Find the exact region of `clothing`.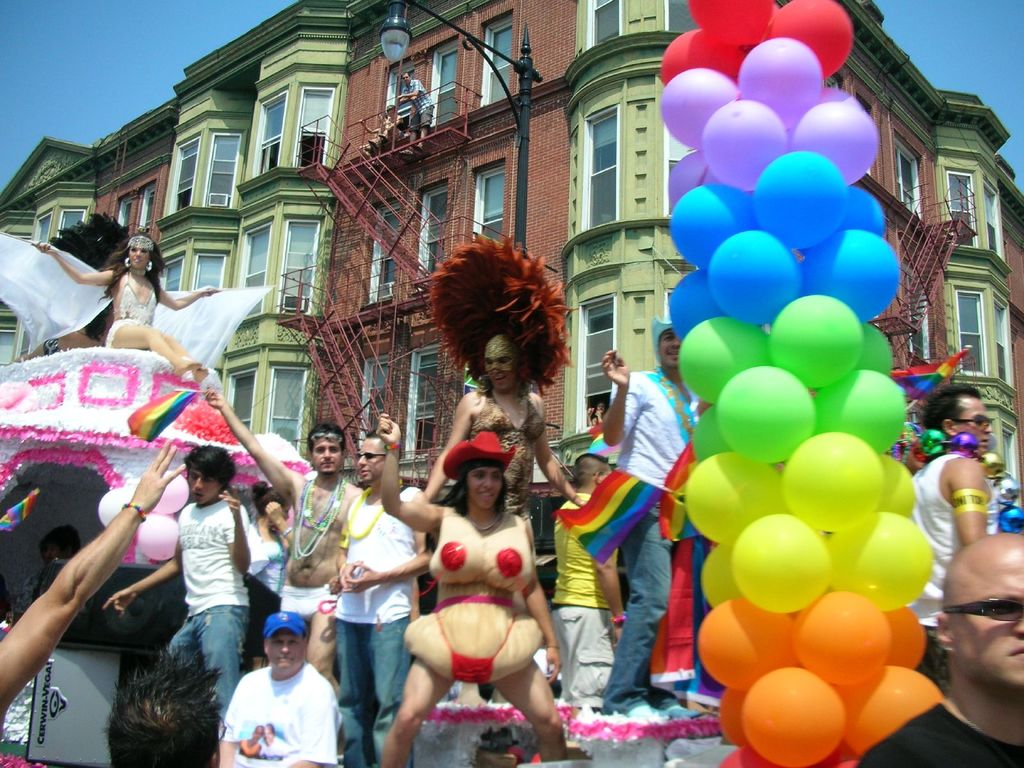
Exact region: left=612, top=368, right=694, bottom=688.
